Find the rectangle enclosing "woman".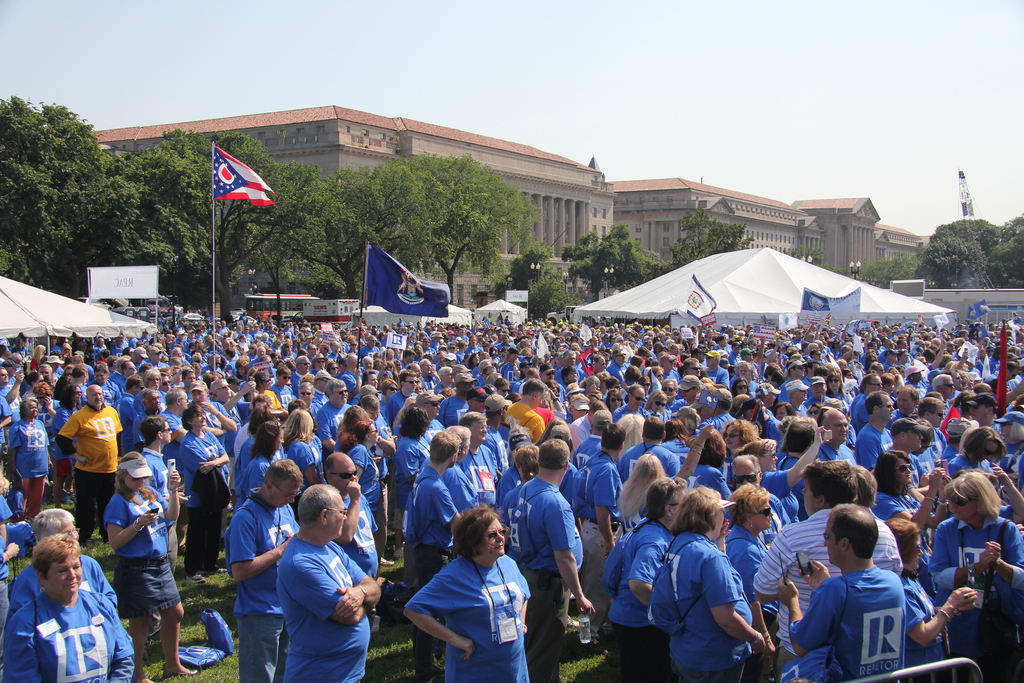
box=[404, 508, 534, 682].
